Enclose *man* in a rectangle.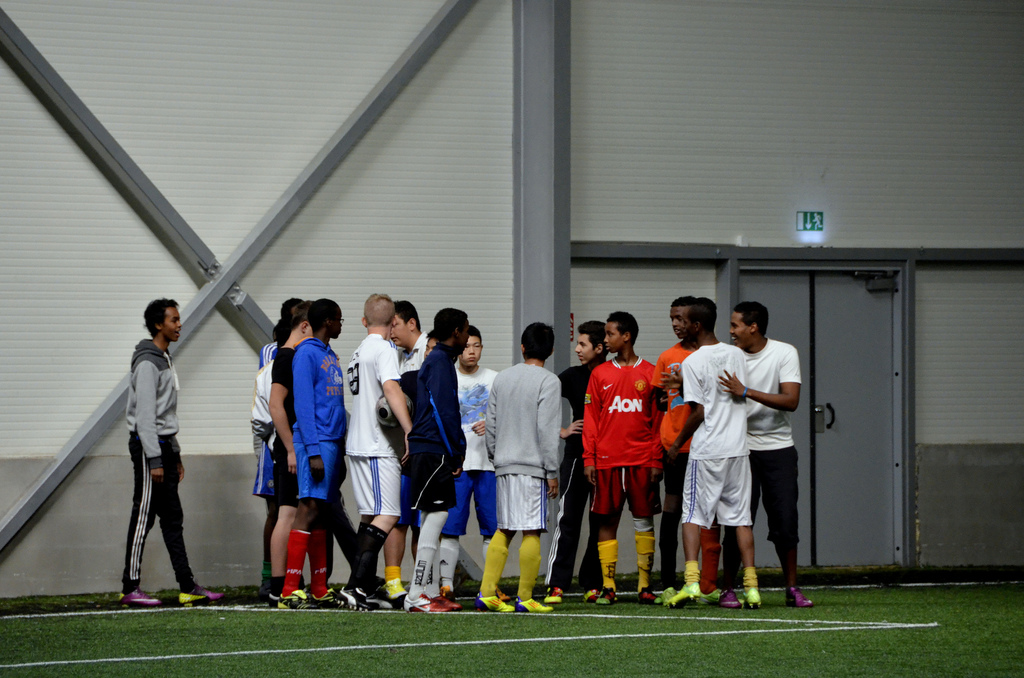
region(722, 301, 801, 602).
